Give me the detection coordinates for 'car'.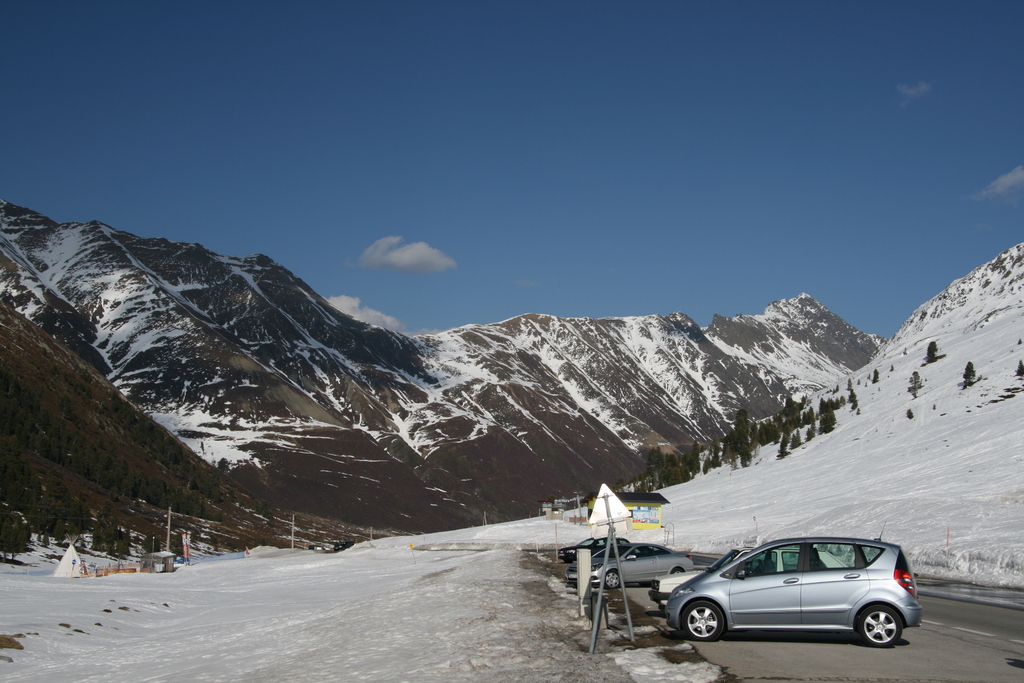
(x1=652, y1=547, x2=855, y2=607).
